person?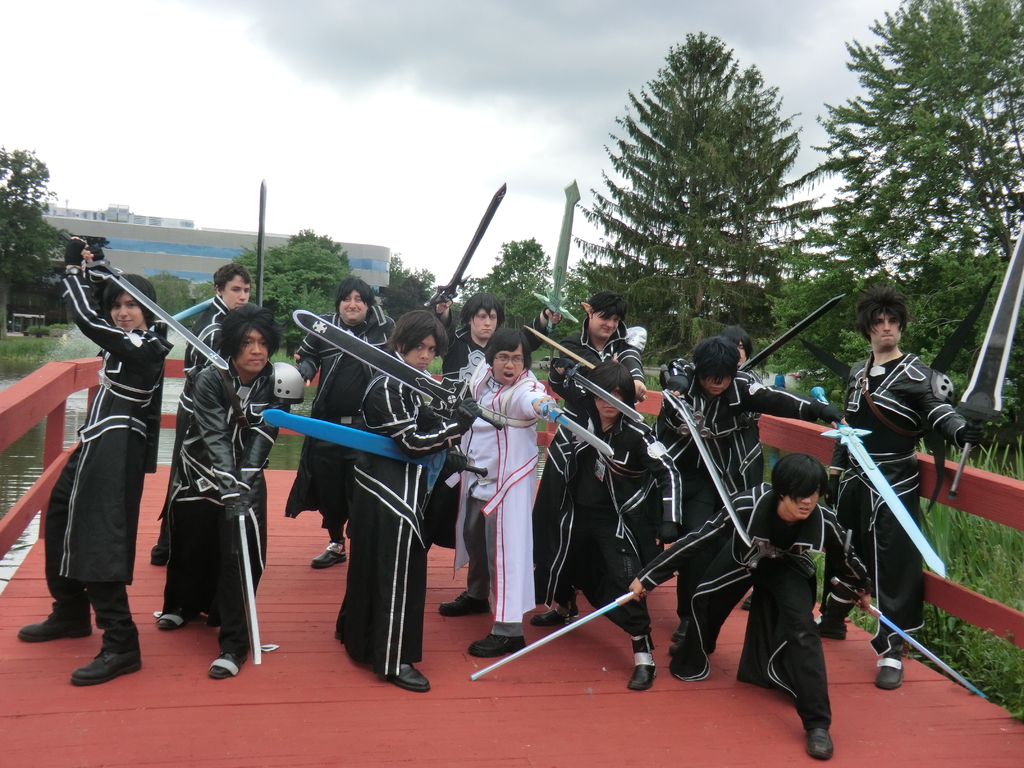
bbox=[529, 289, 660, 550]
